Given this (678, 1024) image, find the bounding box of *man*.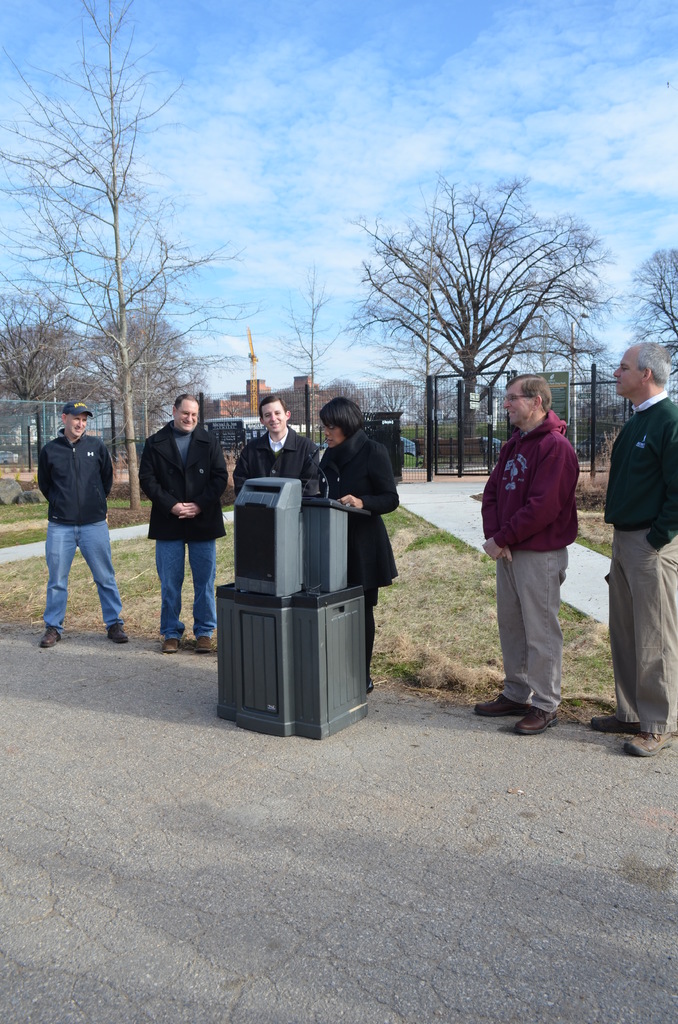
select_region(592, 338, 677, 762).
